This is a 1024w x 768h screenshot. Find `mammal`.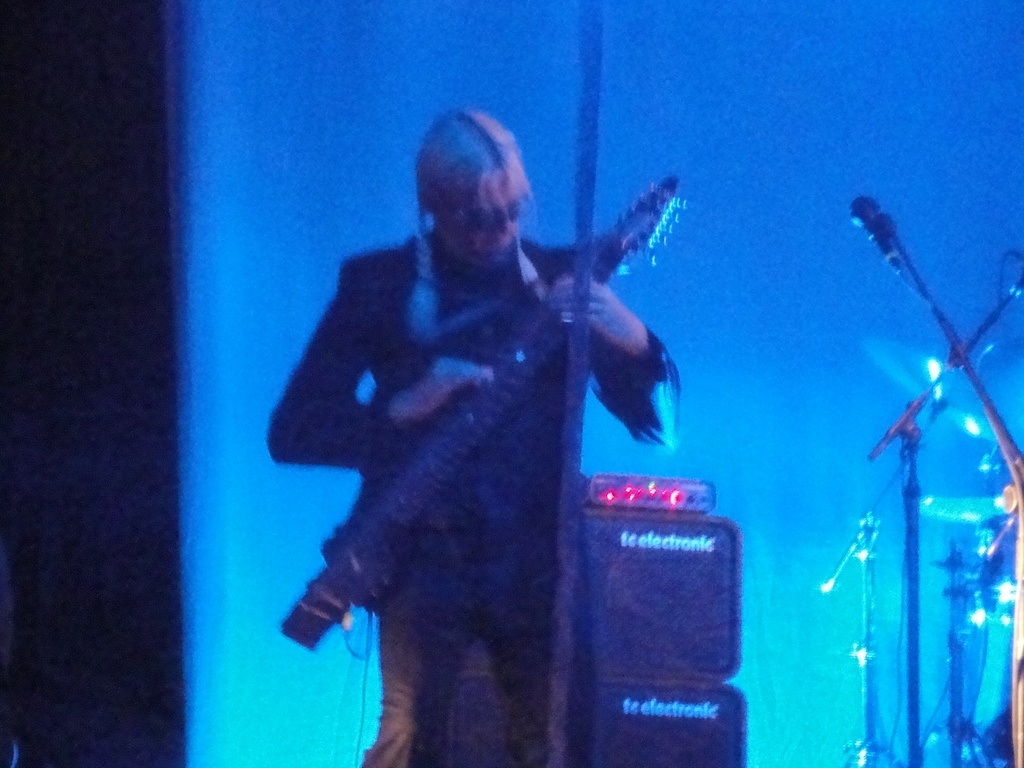
Bounding box: <bbox>273, 88, 700, 760</bbox>.
